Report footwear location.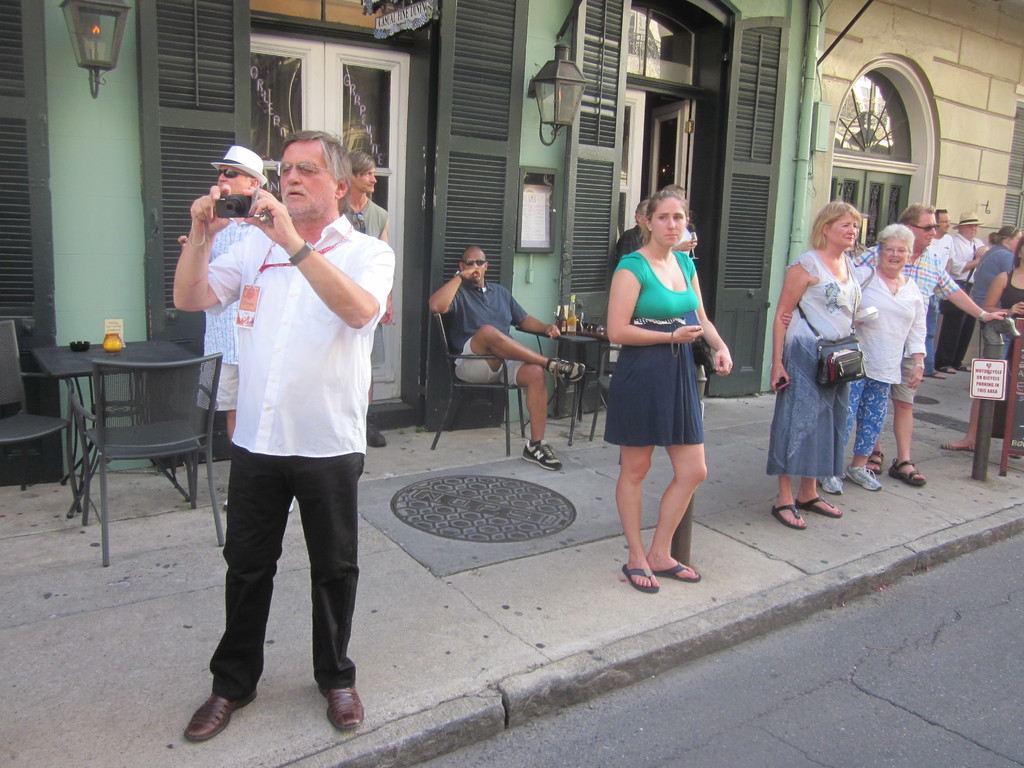
Report: bbox(620, 561, 658, 594).
